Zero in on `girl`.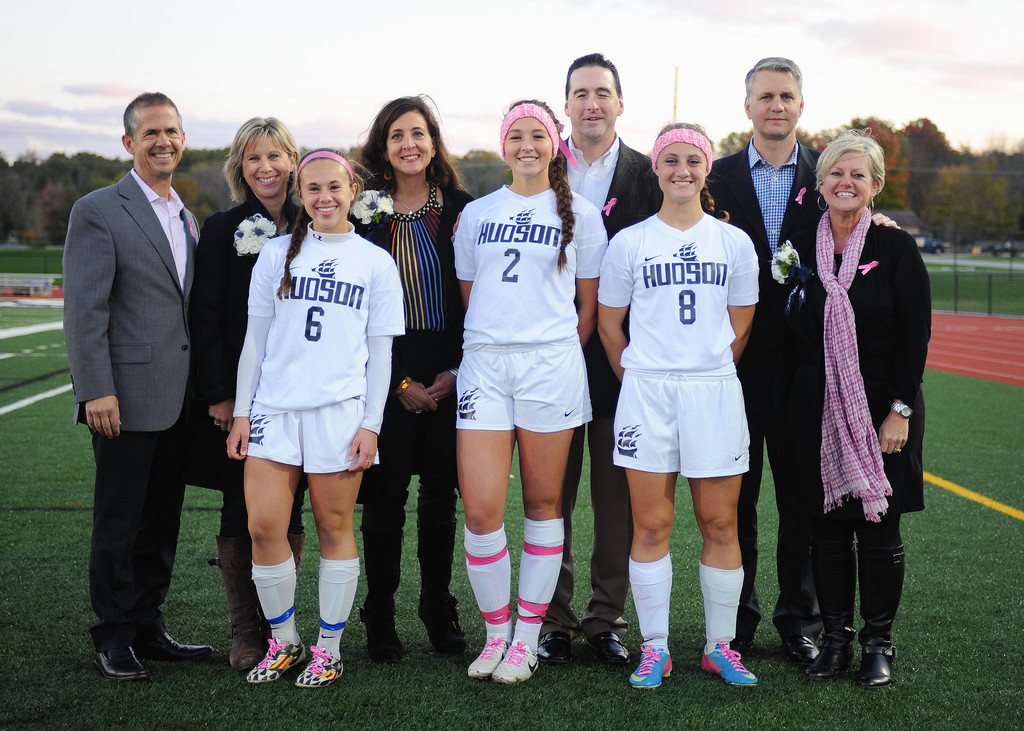
Zeroed in: detection(600, 124, 762, 691).
